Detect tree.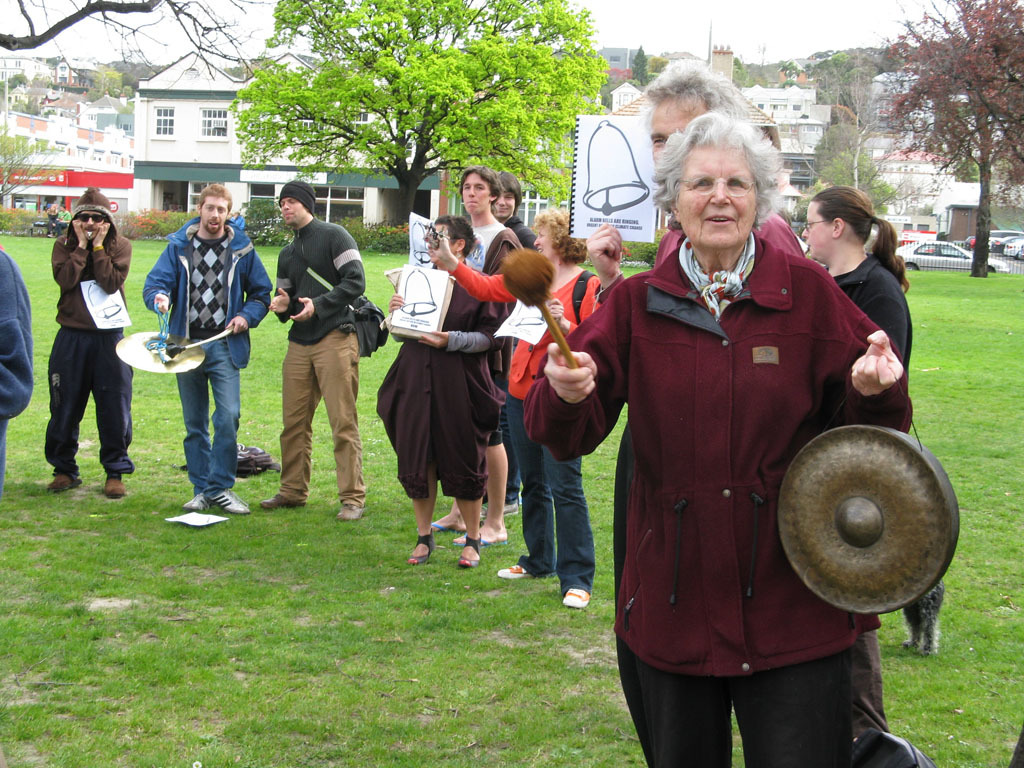
Detected at locate(0, 125, 68, 203).
